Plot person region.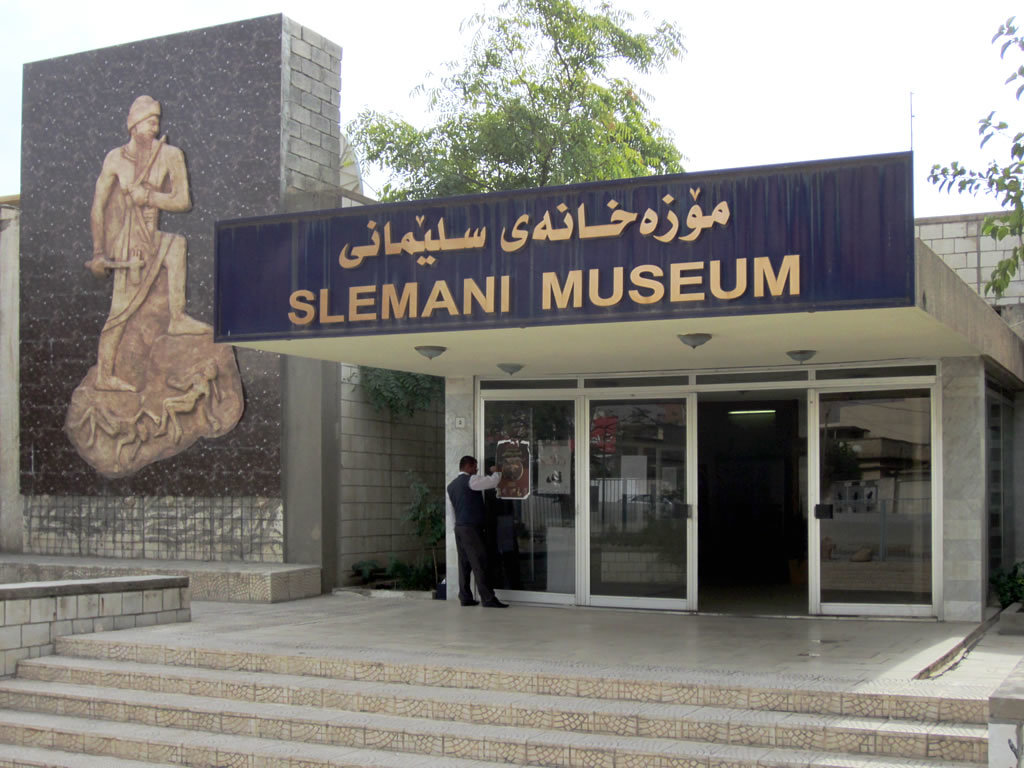
Plotted at l=446, t=452, r=513, b=607.
